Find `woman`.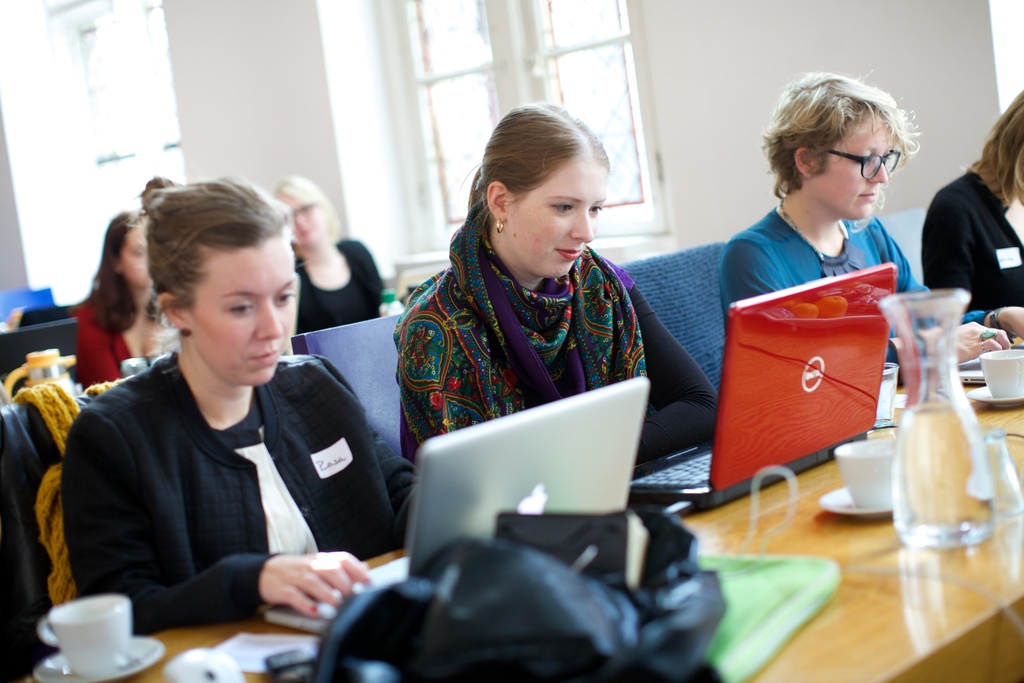
detection(73, 164, 452, 642).
